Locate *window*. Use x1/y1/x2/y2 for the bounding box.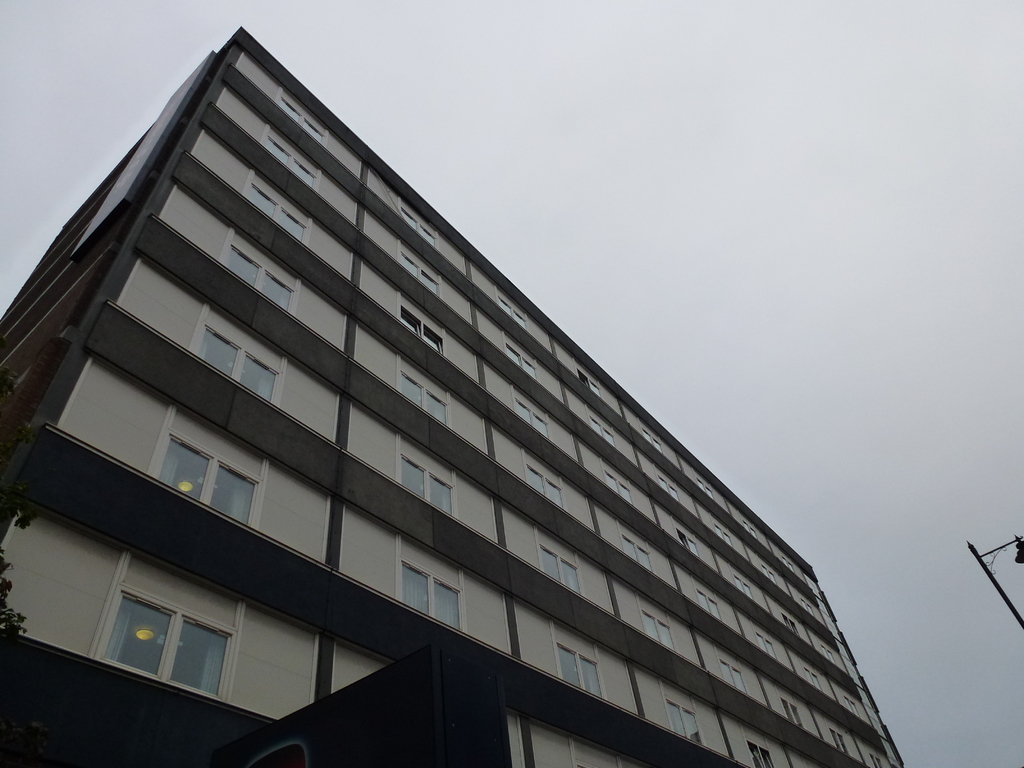
658/675/701/745.
